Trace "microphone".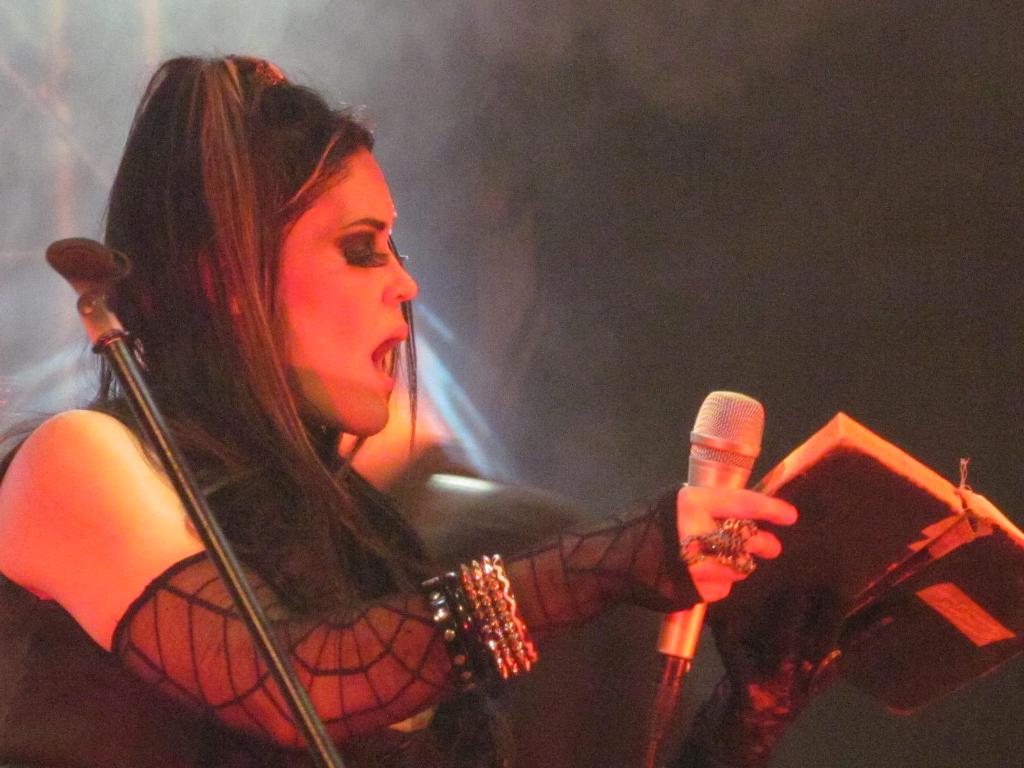
Traced to l=659, t=386, r=766, b=659.
